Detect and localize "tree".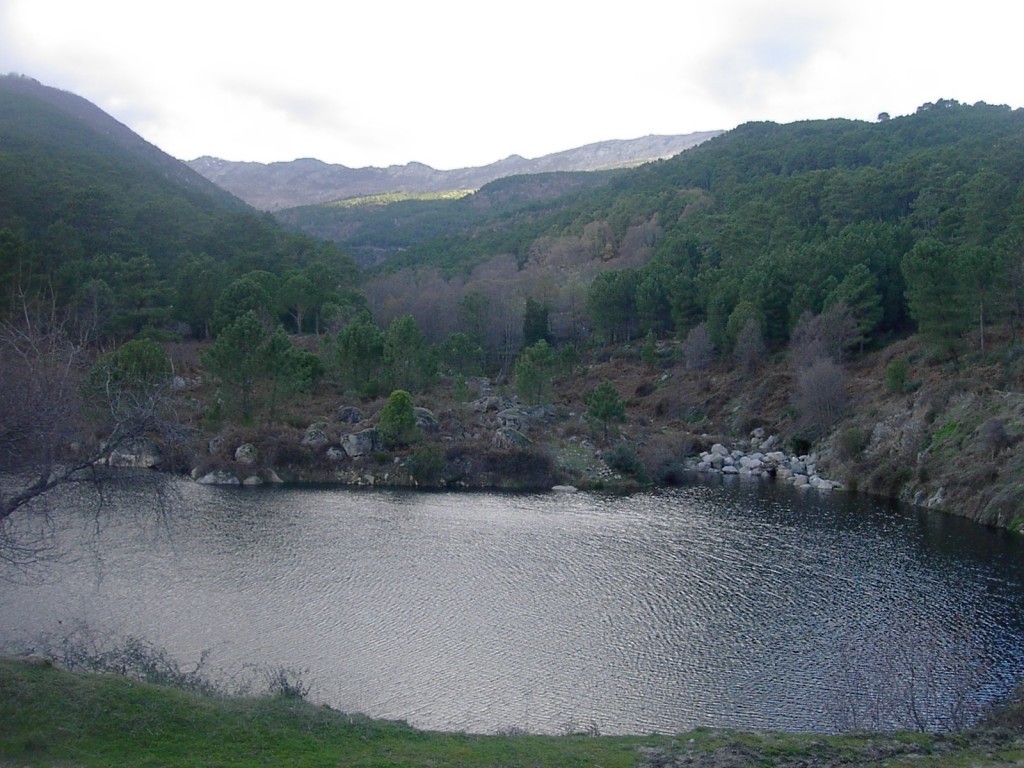
Localized at rect(176, 236, 315, 449).
